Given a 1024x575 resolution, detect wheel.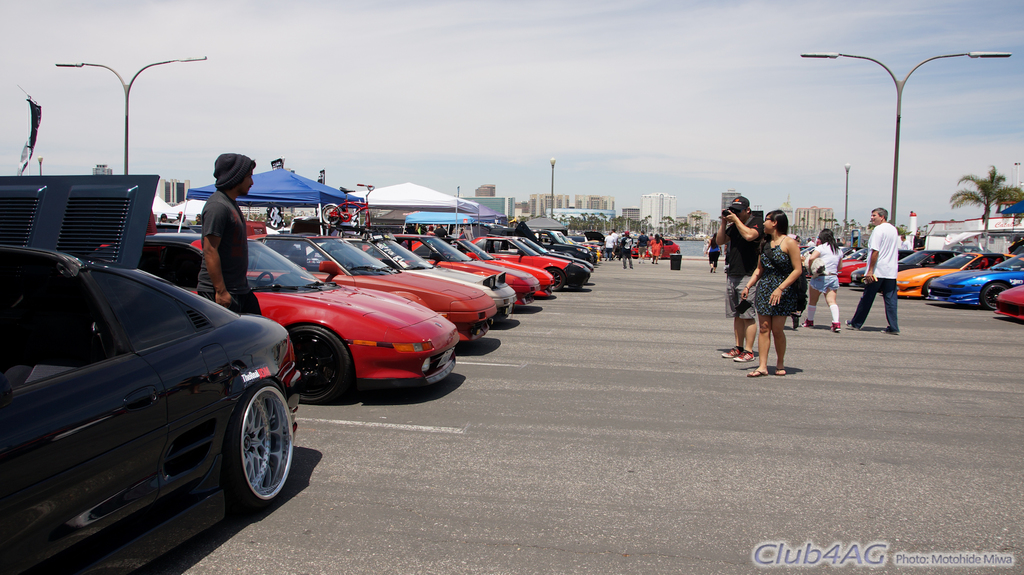
BBox(207, 367, 288, 511).
